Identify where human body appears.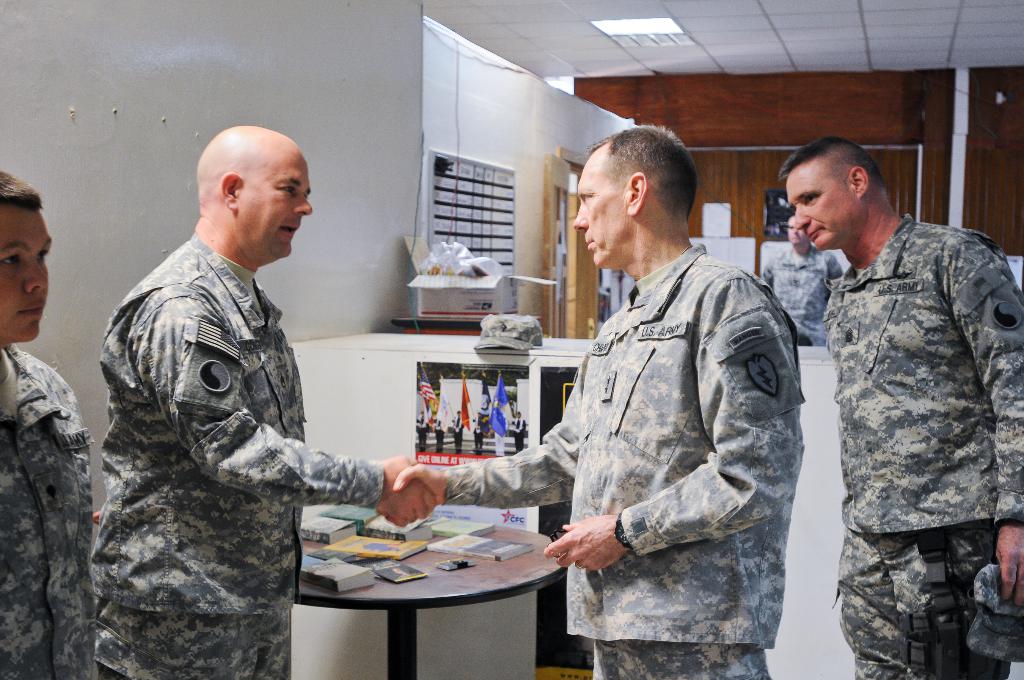
Appears at [813,215,1023,679].
